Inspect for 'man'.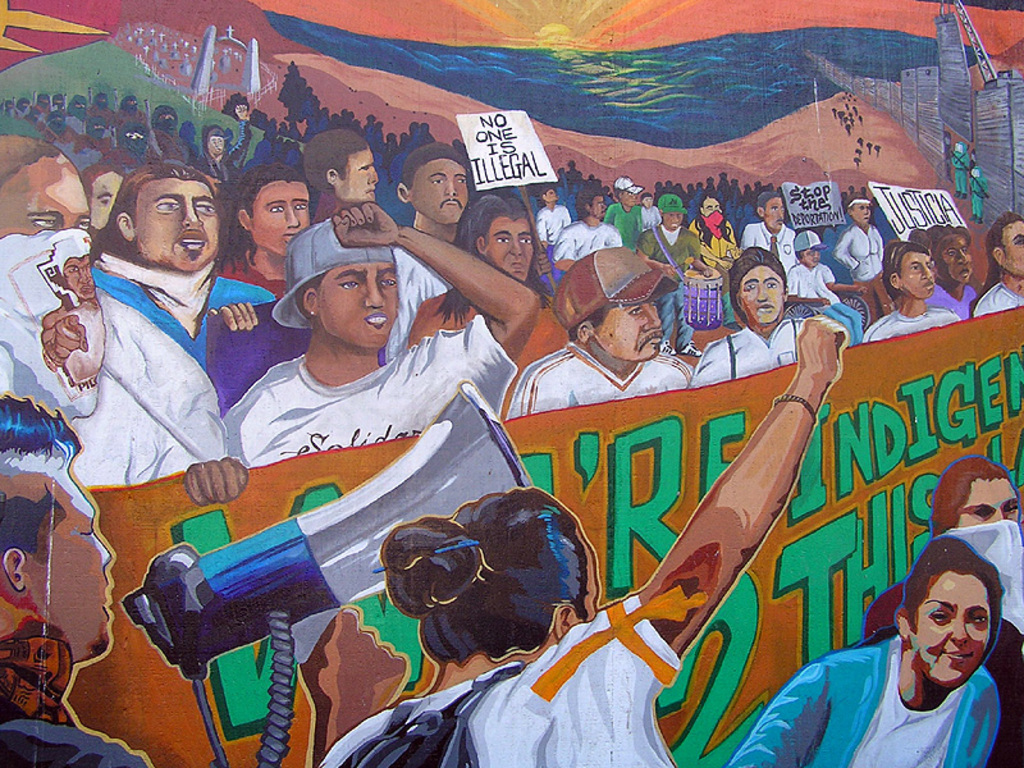
Inspection: detection(740, 191, 799, 274).
